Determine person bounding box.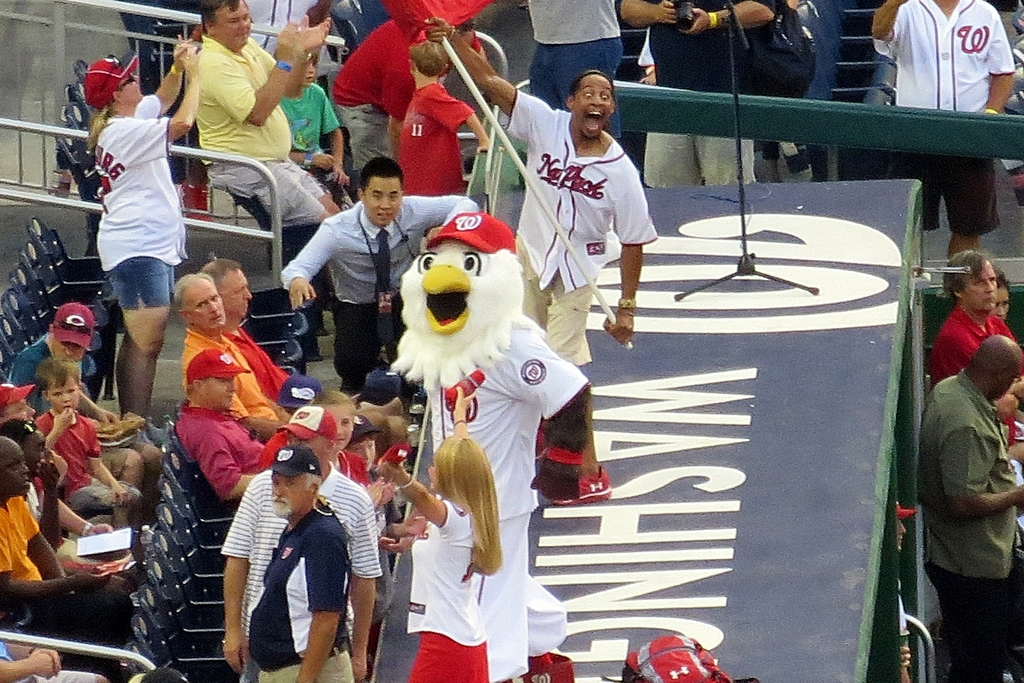
Determined: <box>872,0,1018,263</box>.
